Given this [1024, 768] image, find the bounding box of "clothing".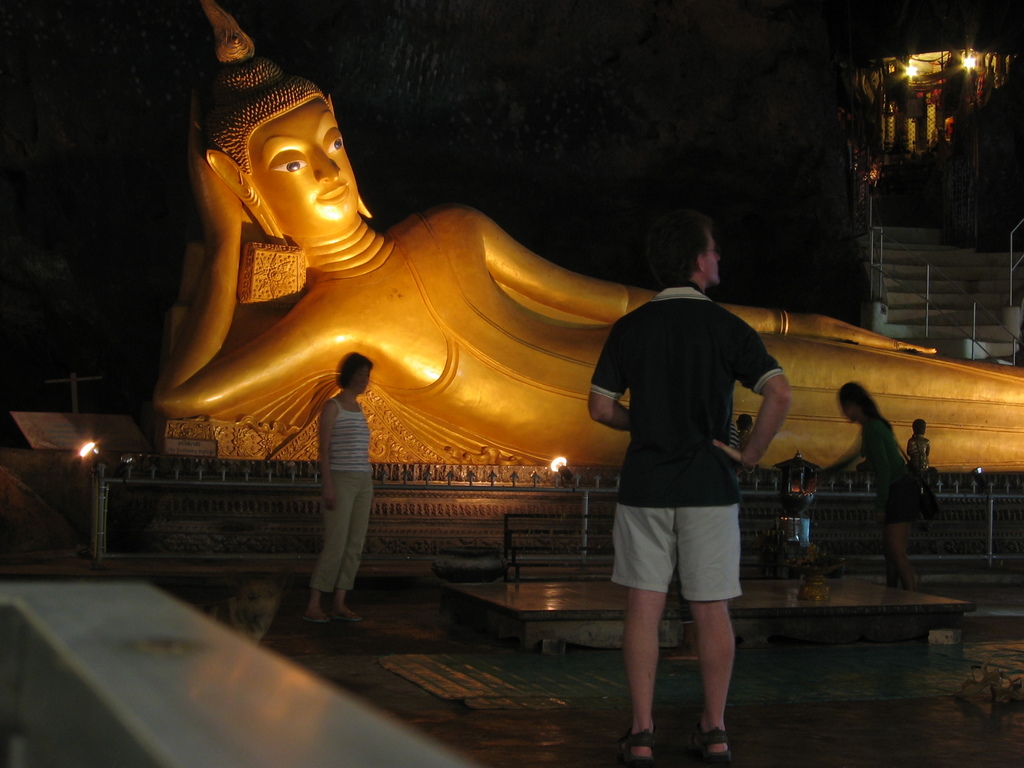
[863,414,927,528].
